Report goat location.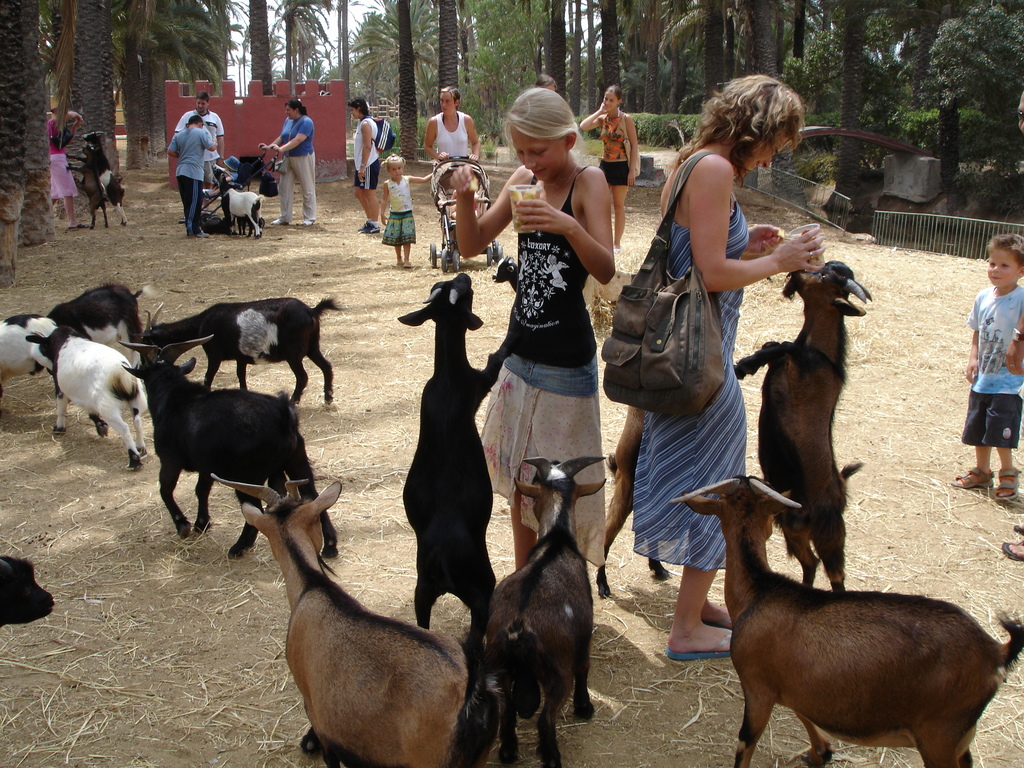
Report: box(212, 476, 480, 765).
